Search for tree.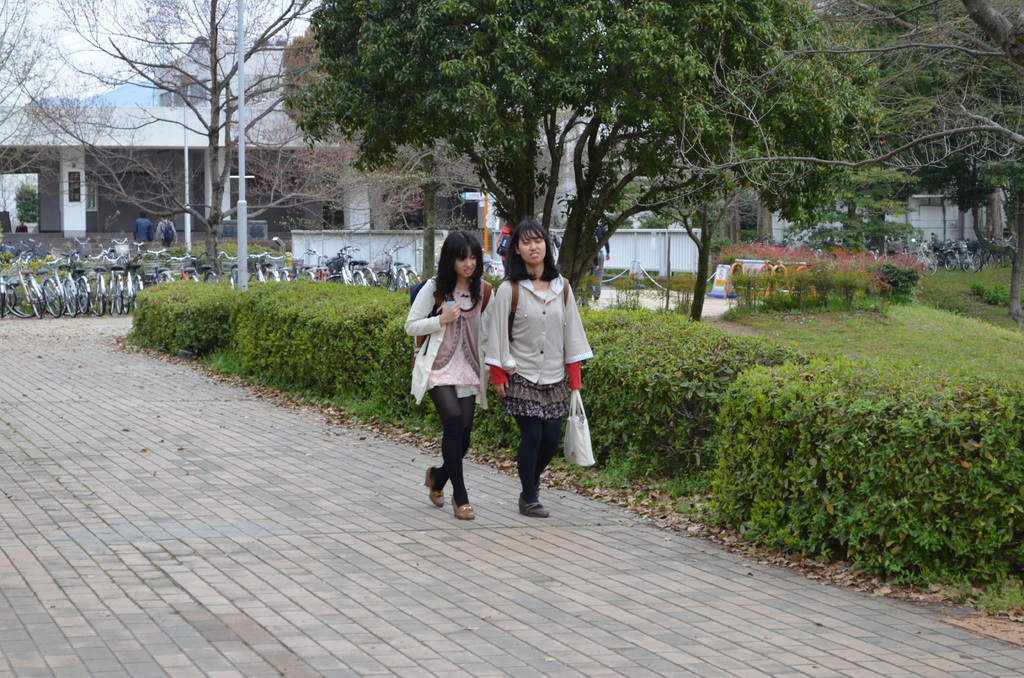
Found at [802, 0, 1023, 313].
